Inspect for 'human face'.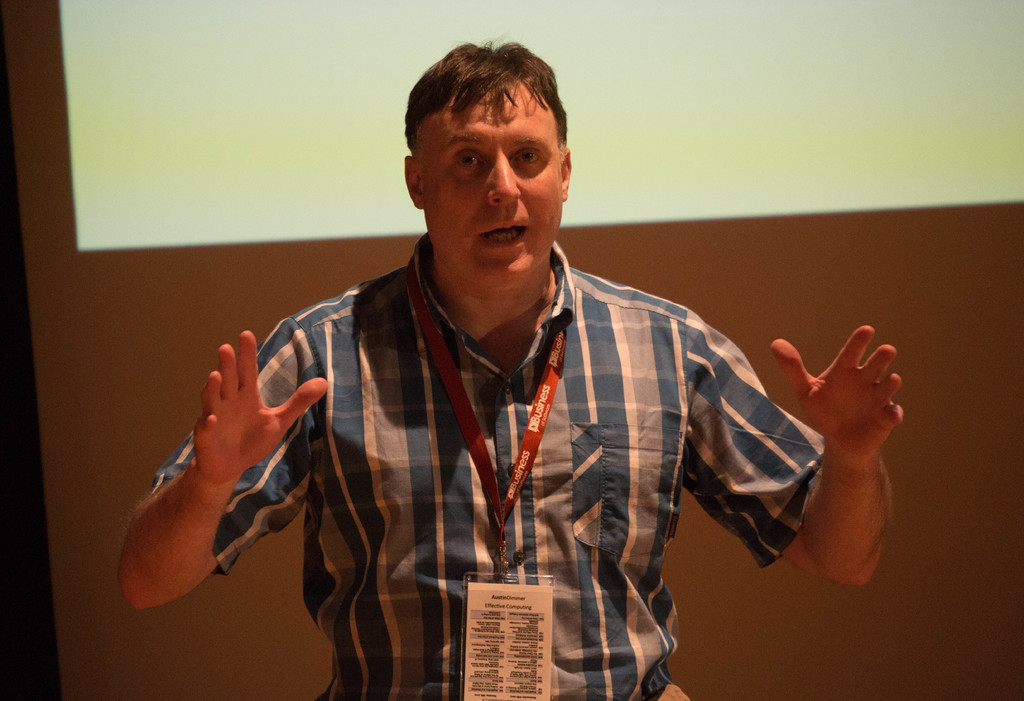
Inspection: BBox(401, 58, 572, 282).
